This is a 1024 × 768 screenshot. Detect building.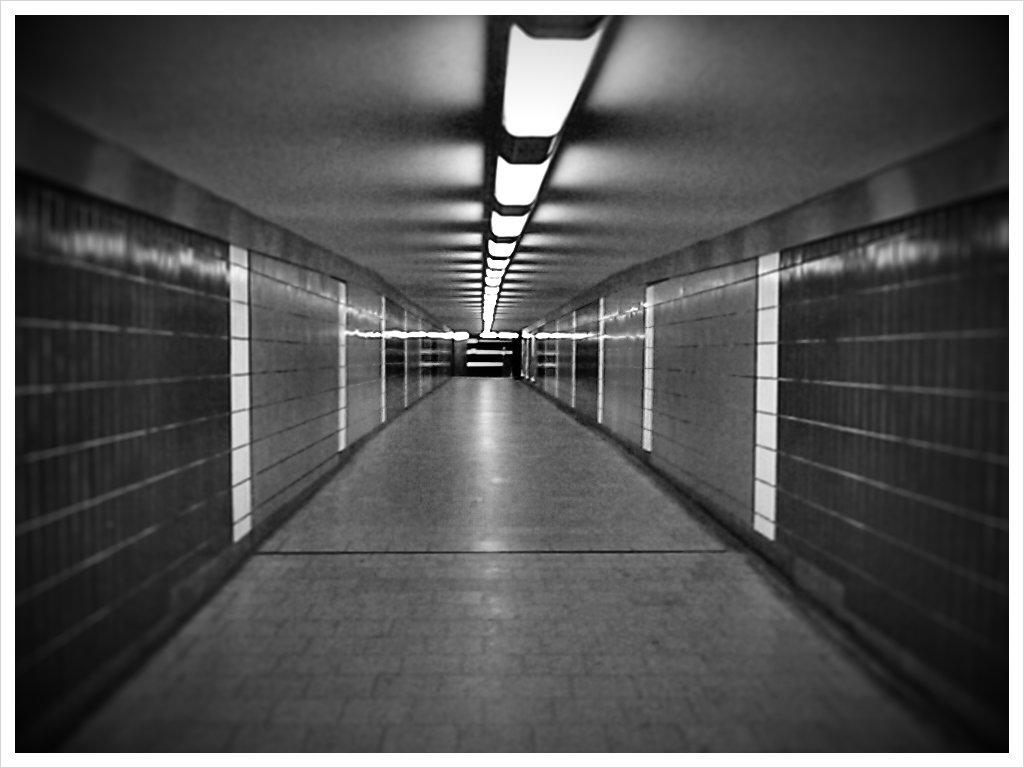
[16, 14, 1010, 746].
